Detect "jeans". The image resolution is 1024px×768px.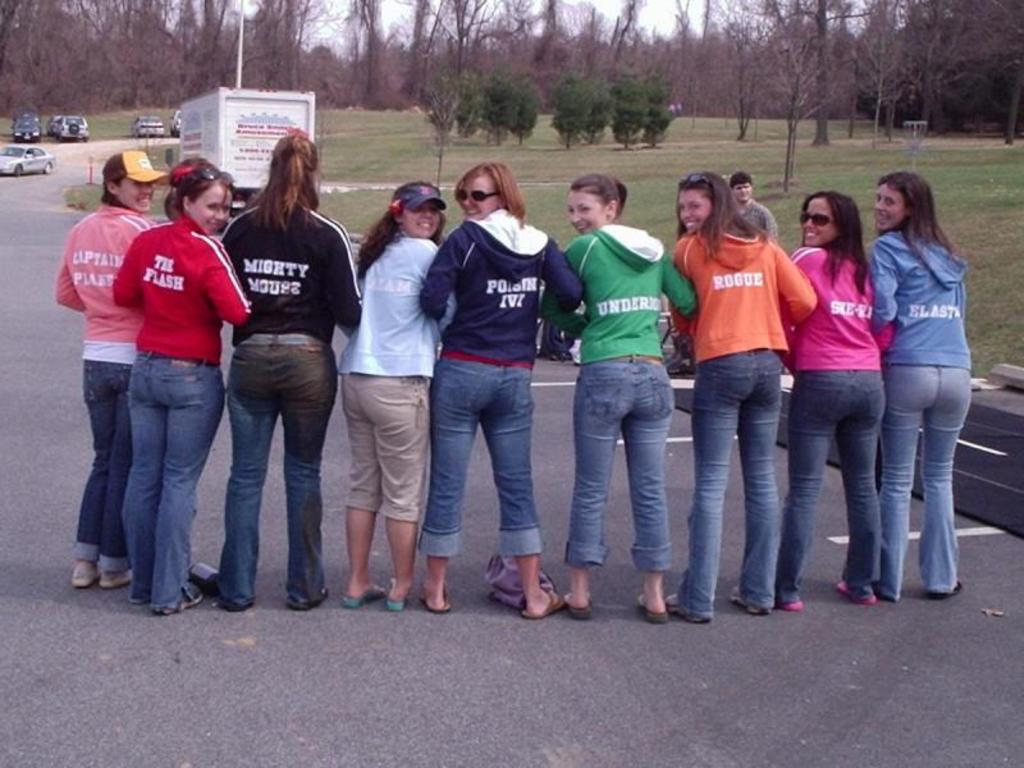
[x1=128, y1=353, x2=220, y2=611].
